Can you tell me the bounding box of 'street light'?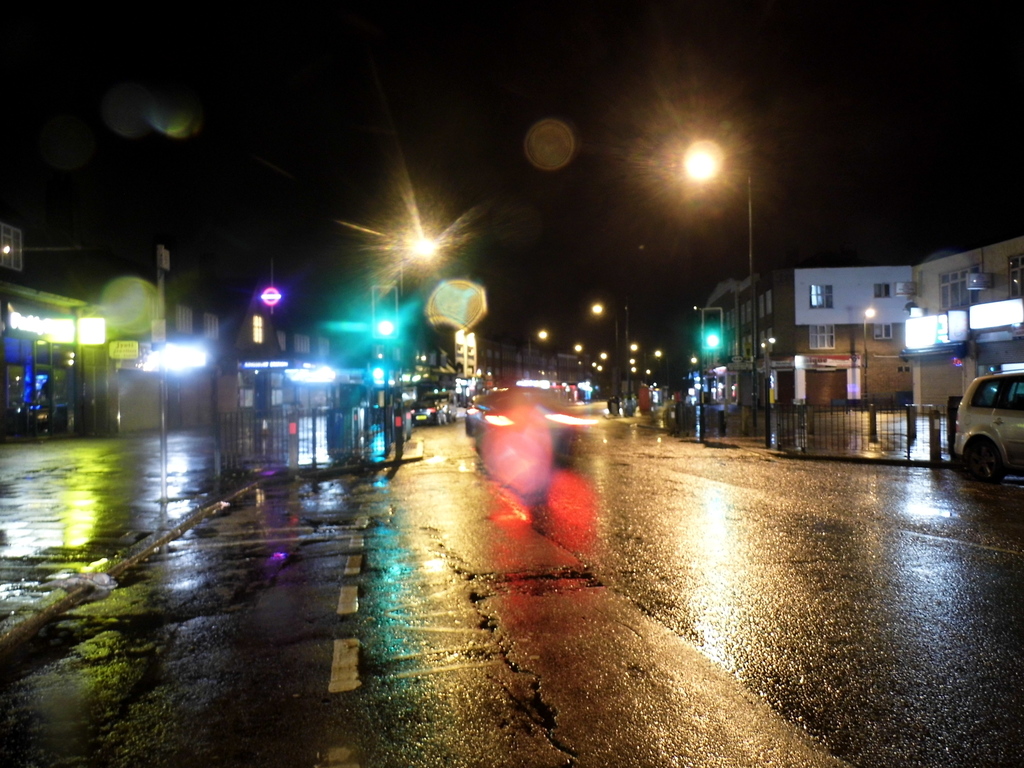
select_region(394, 234, 447, 300).
